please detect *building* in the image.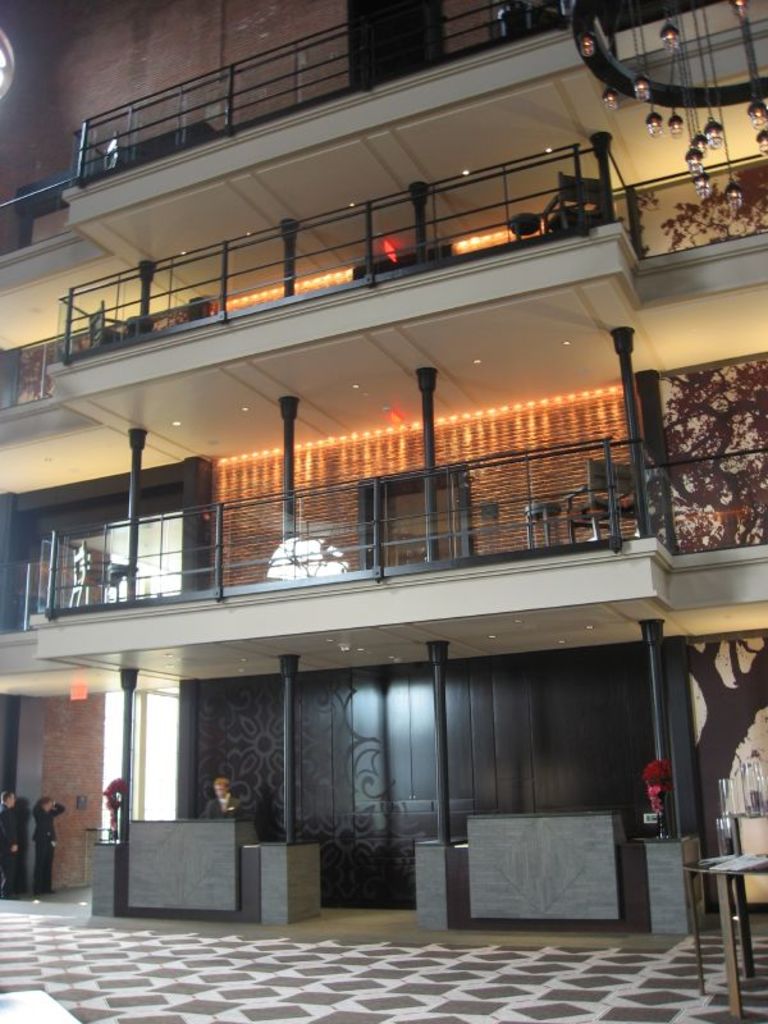
0,0,767,908.
